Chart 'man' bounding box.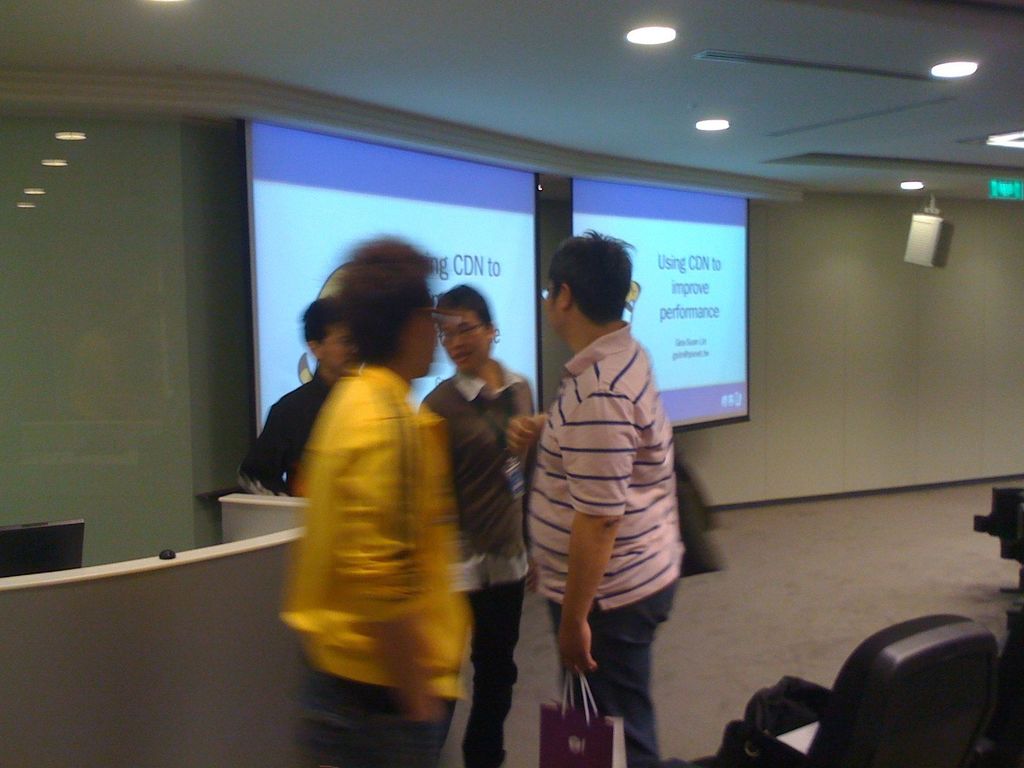
Charted: (left=270, top=231, right=476, bottom=767).
